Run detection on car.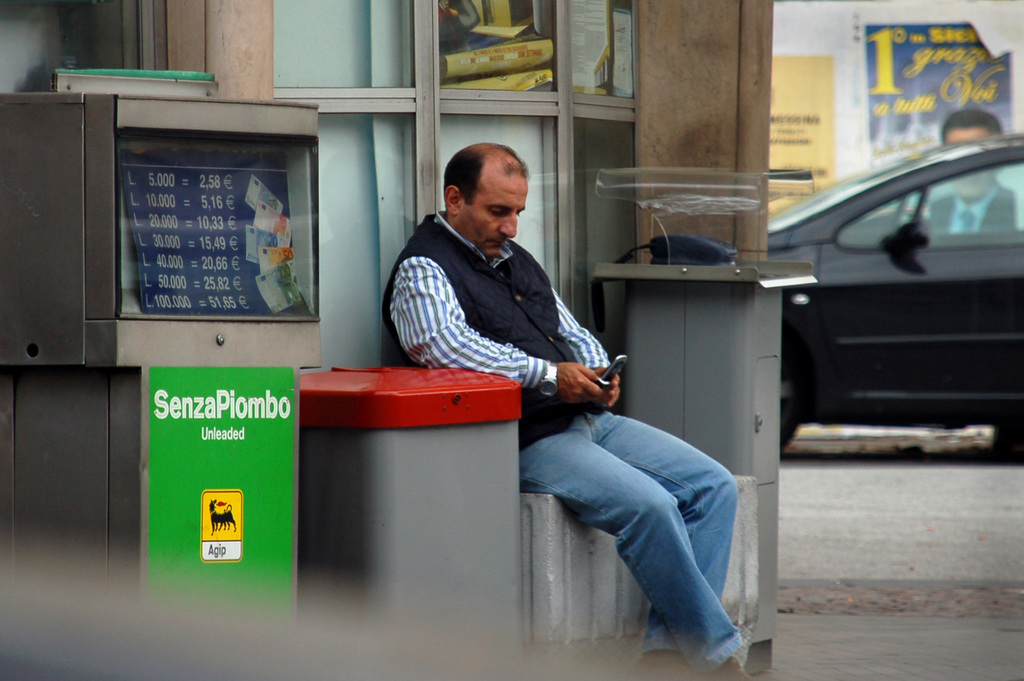
Result: 762:133:1023:450.
